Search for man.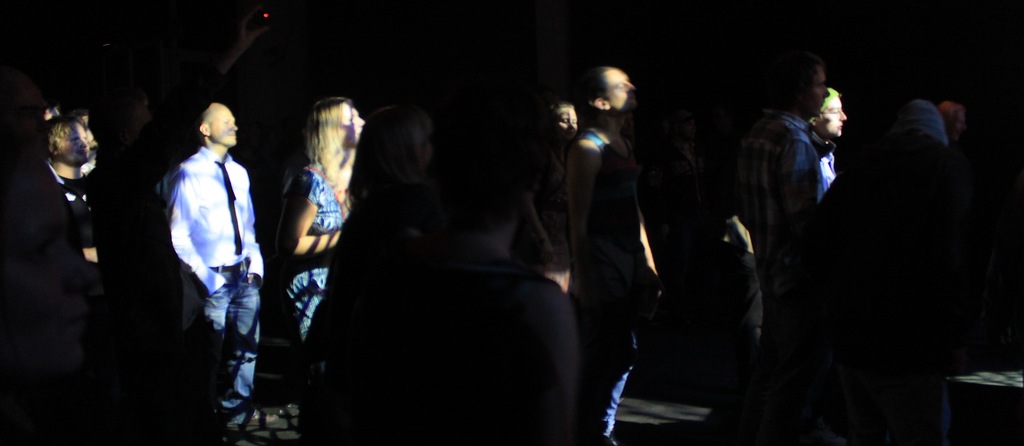
Found at 147:95:268:413.
